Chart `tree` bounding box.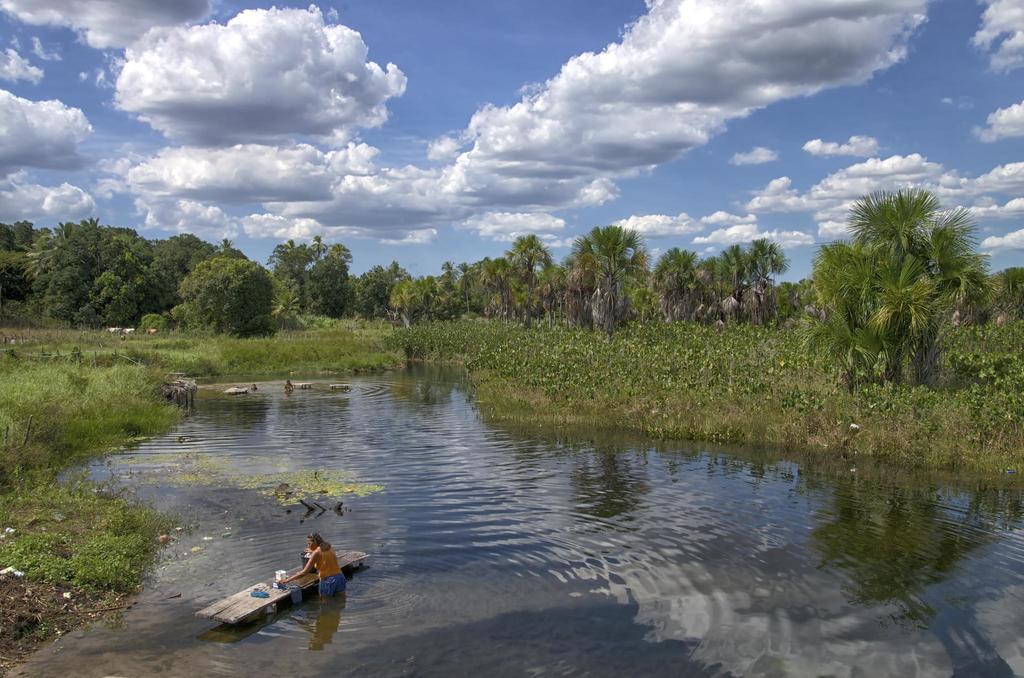
Charted: region(565, 232, 605, 324).
